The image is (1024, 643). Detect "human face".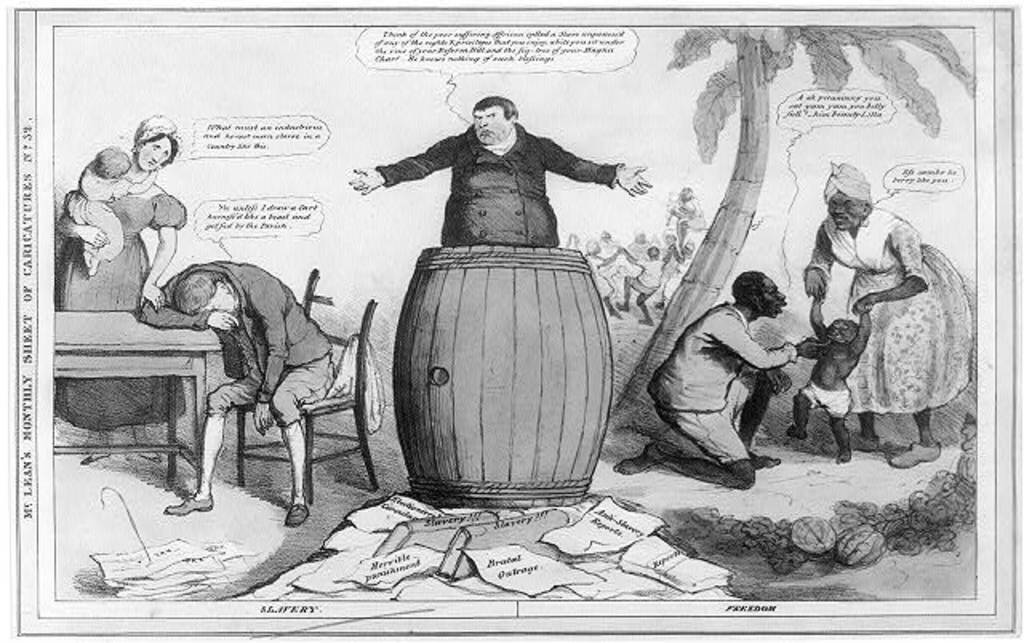
Detection: {"left": 822, "top": 315, "right": 858, "bottom": 344}.
